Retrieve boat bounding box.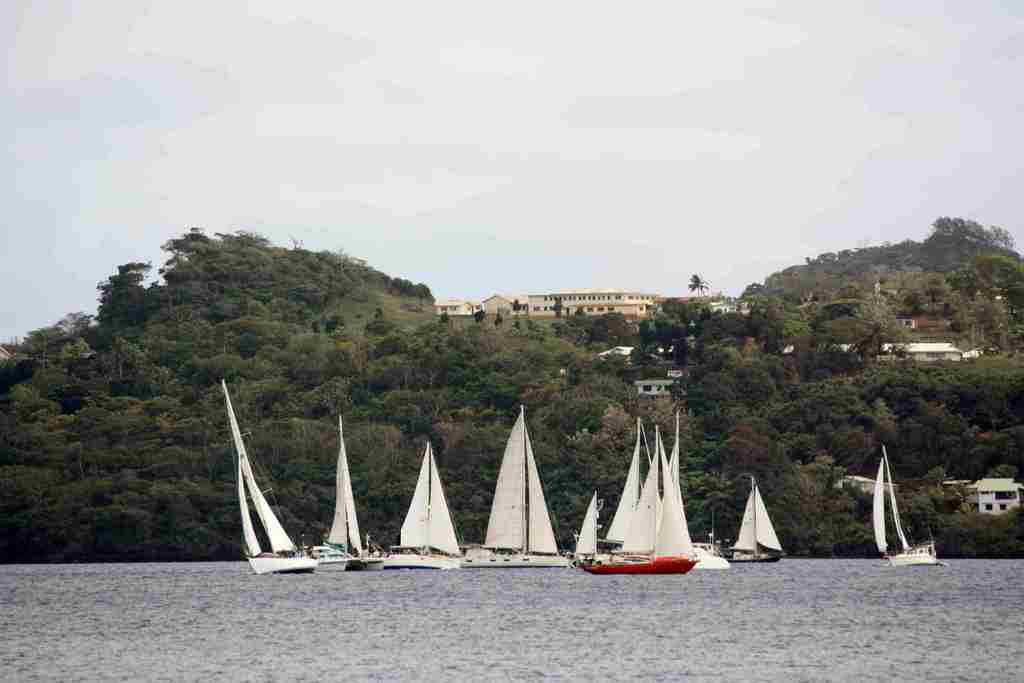
Bounding box: (x1=389, y1=443, x2=464, y2=569).
